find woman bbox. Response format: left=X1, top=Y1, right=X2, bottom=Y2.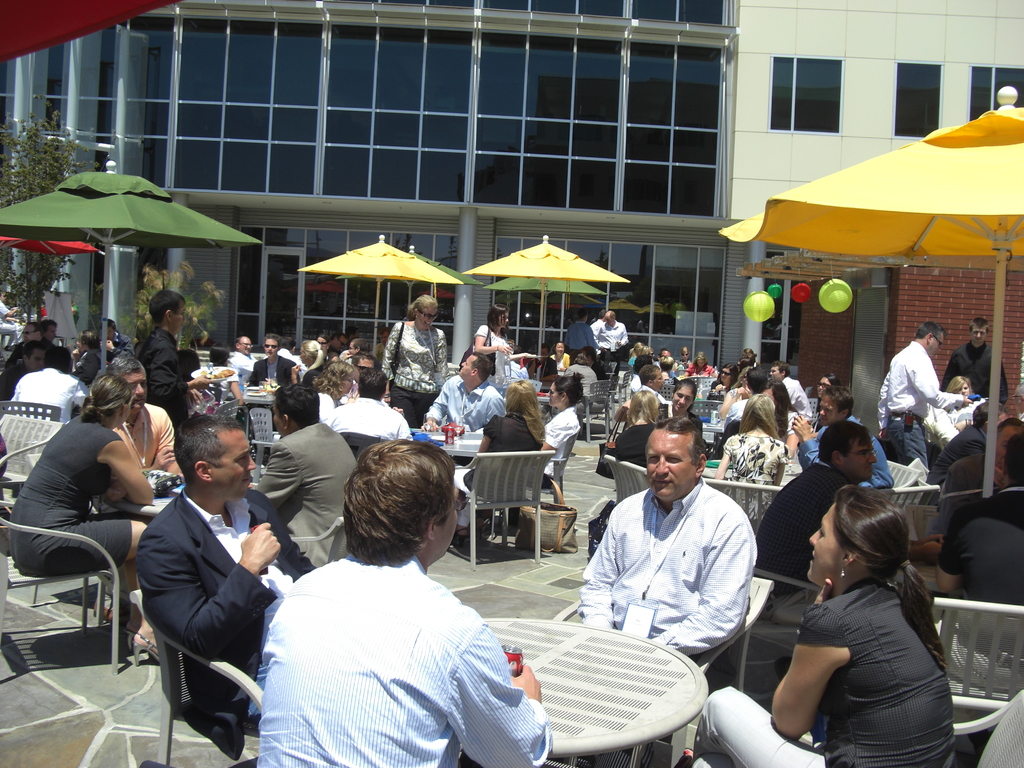
left=742, top=487, right=984, bottom=767.
